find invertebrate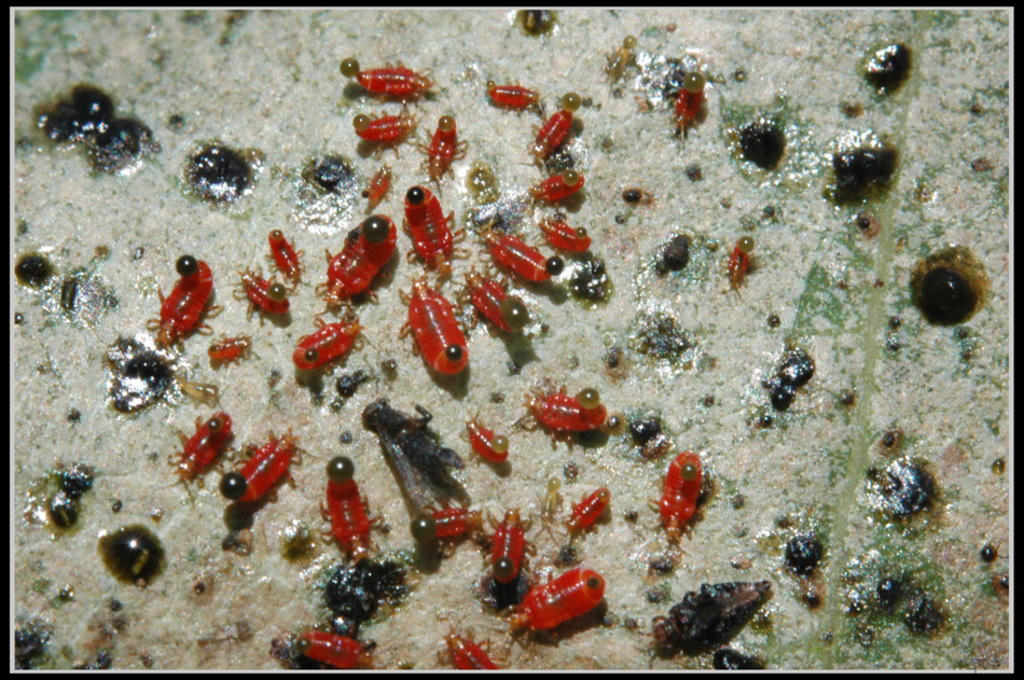
bbox(262, 228, 307, 293)
